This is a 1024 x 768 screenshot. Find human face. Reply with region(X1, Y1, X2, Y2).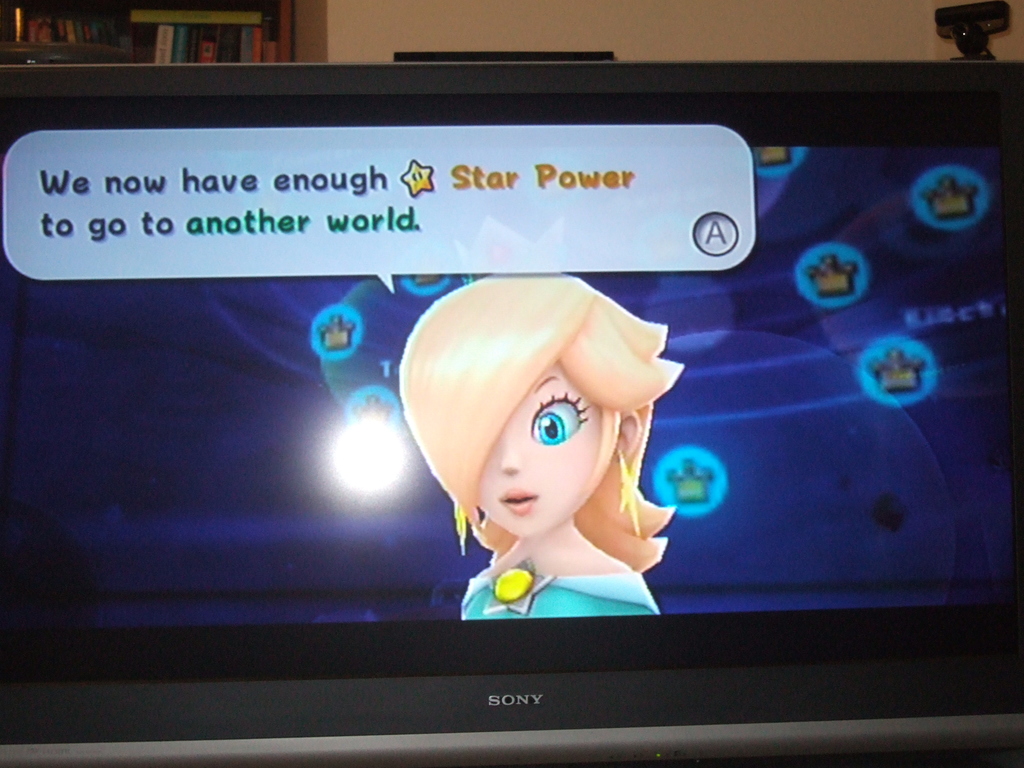
region(474, 364, 601, 540).
